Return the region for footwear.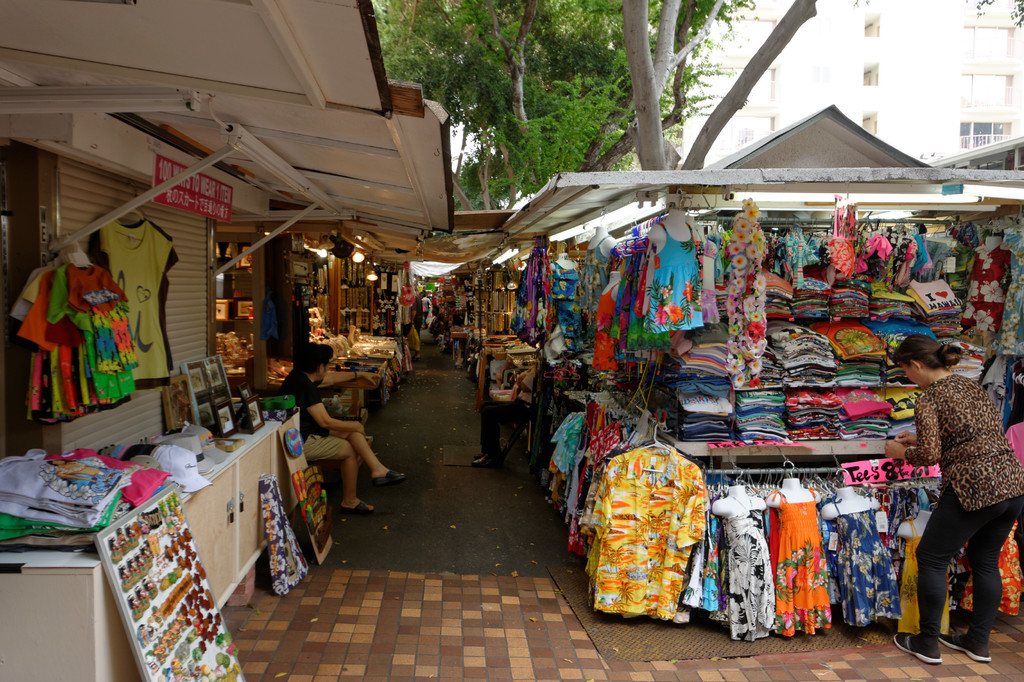
[x1=472, y1=455, x2=503, y2=466].
